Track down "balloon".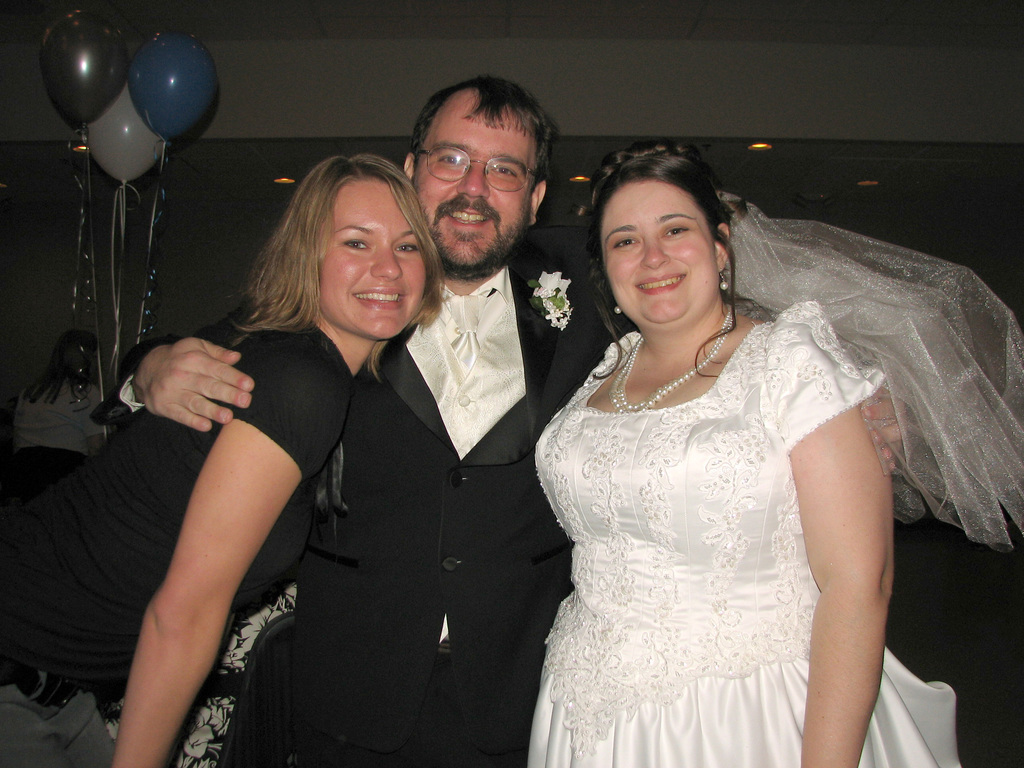
Tracked to pyautogui.locateOnScreen(86, 84, 157, 188).
